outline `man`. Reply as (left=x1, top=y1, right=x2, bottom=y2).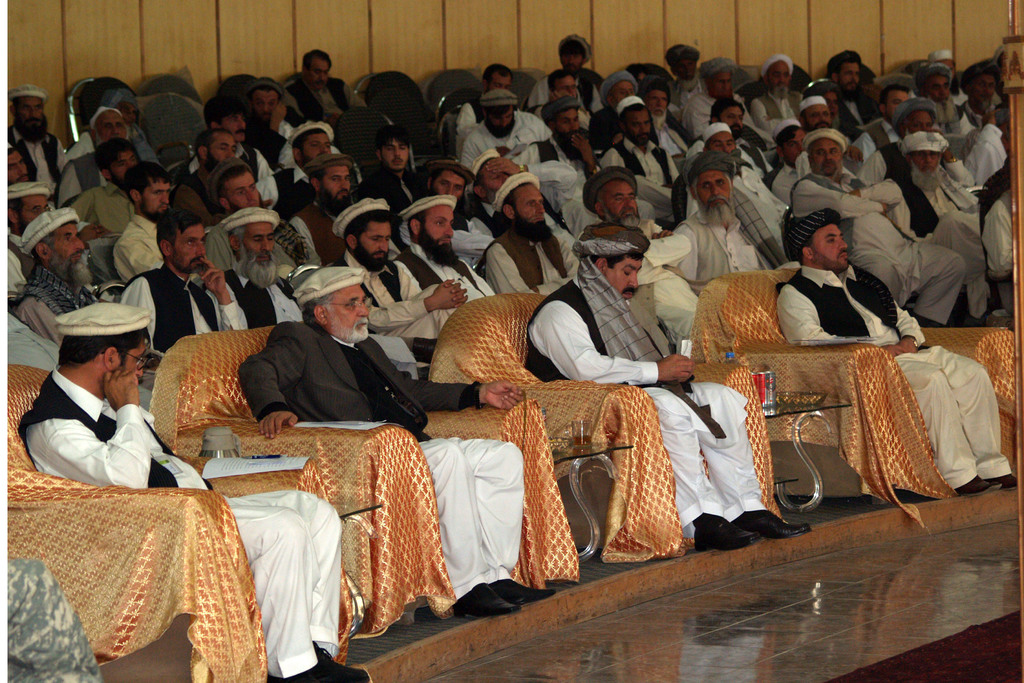
(left=448, top=94, right=549, bottom=145).
